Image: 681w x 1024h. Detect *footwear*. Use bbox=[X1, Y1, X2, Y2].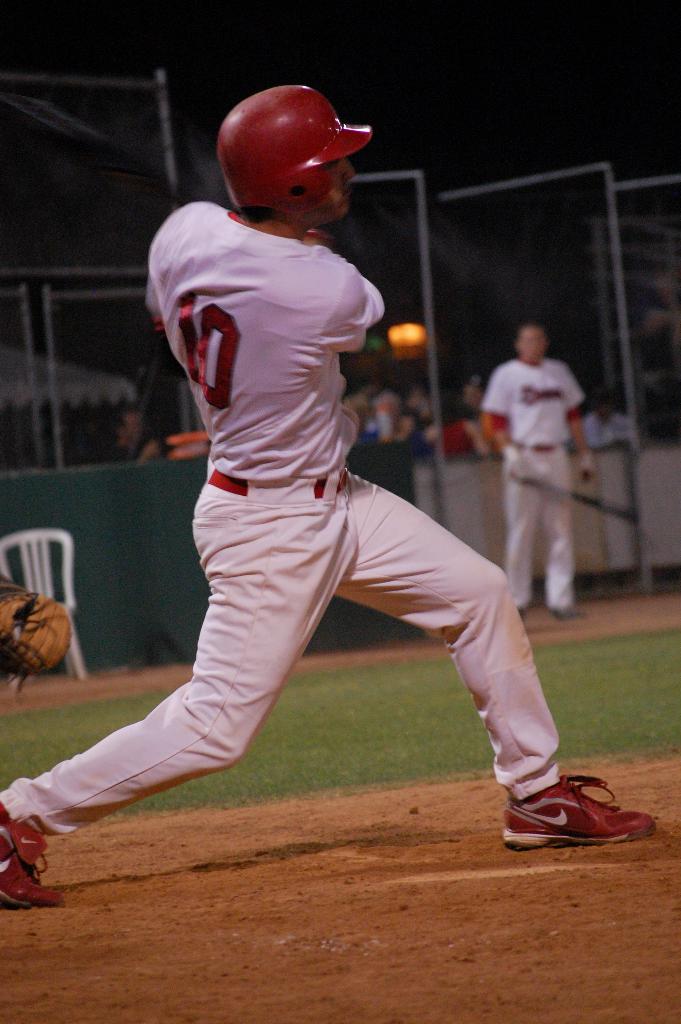
bbox=[0, 801, 65, 915].
